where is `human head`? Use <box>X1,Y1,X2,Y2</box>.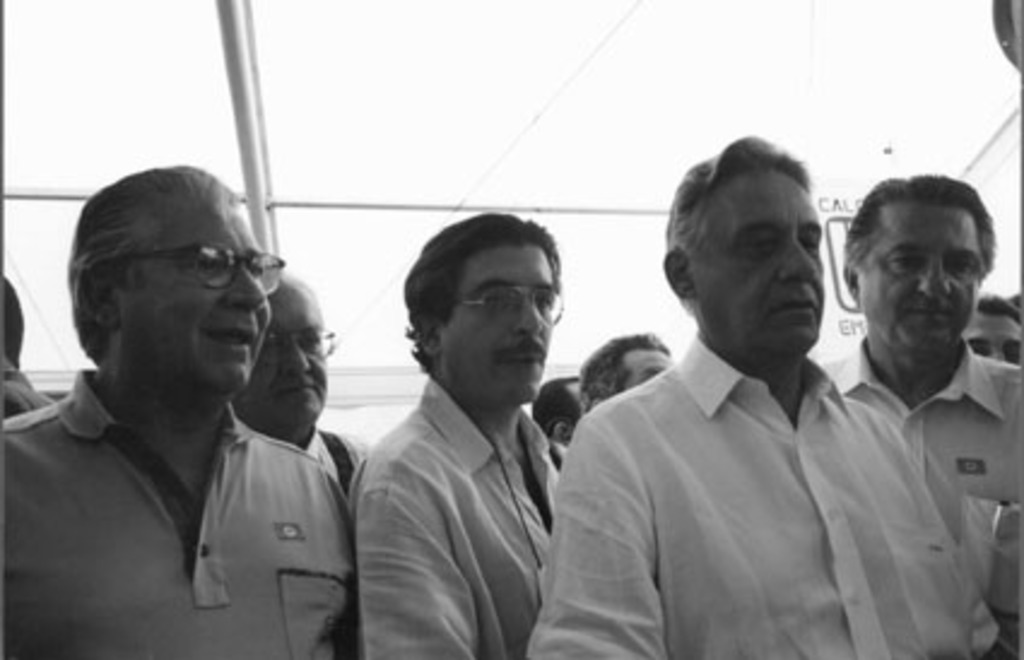
<box>0,277,27,366</box>.
